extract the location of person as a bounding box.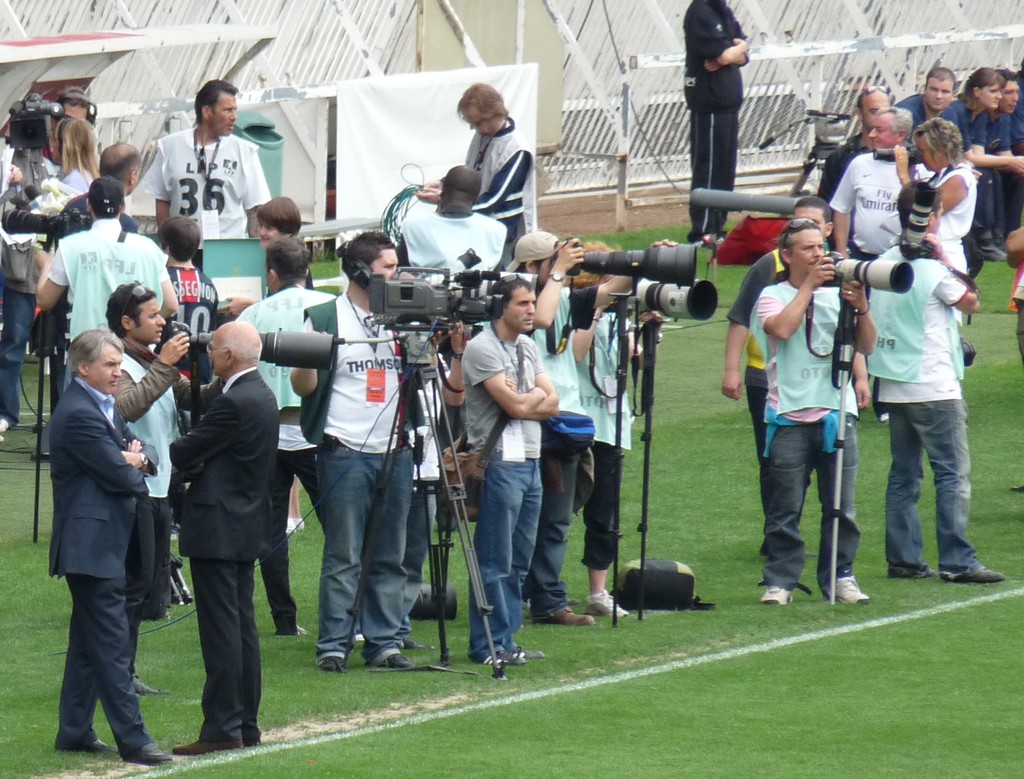
x1=394 y1=167 x2=529 y2=316.
